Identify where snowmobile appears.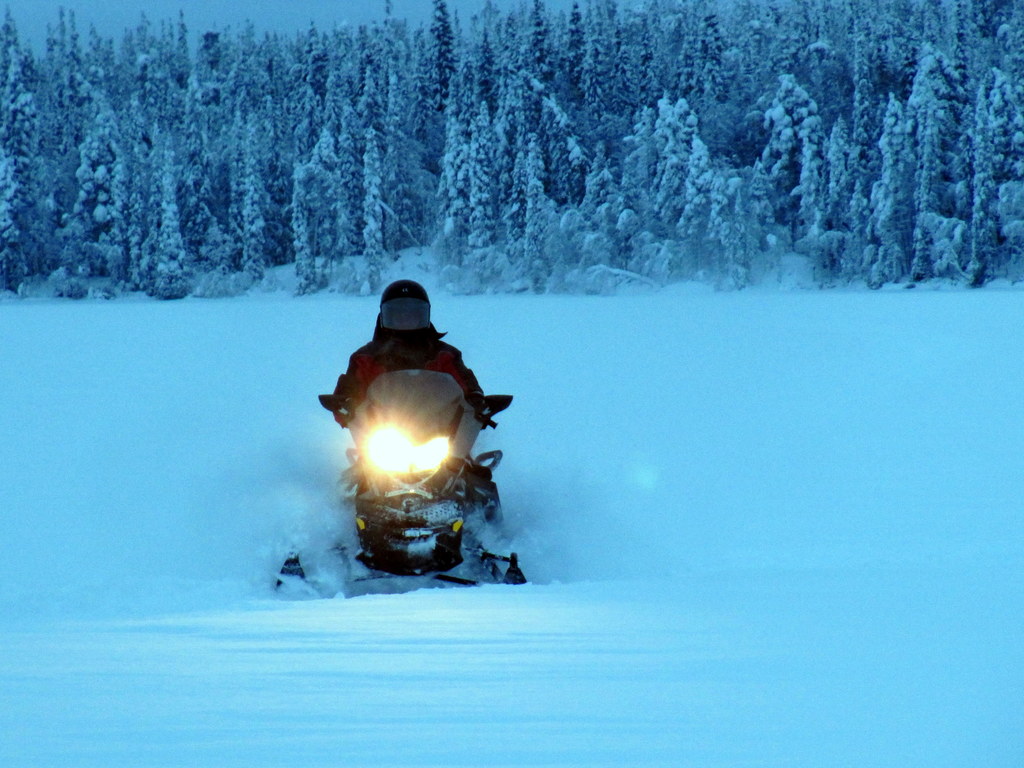
Appears at pyautogui.locateOnScreen(277, 362, 527, 590).
